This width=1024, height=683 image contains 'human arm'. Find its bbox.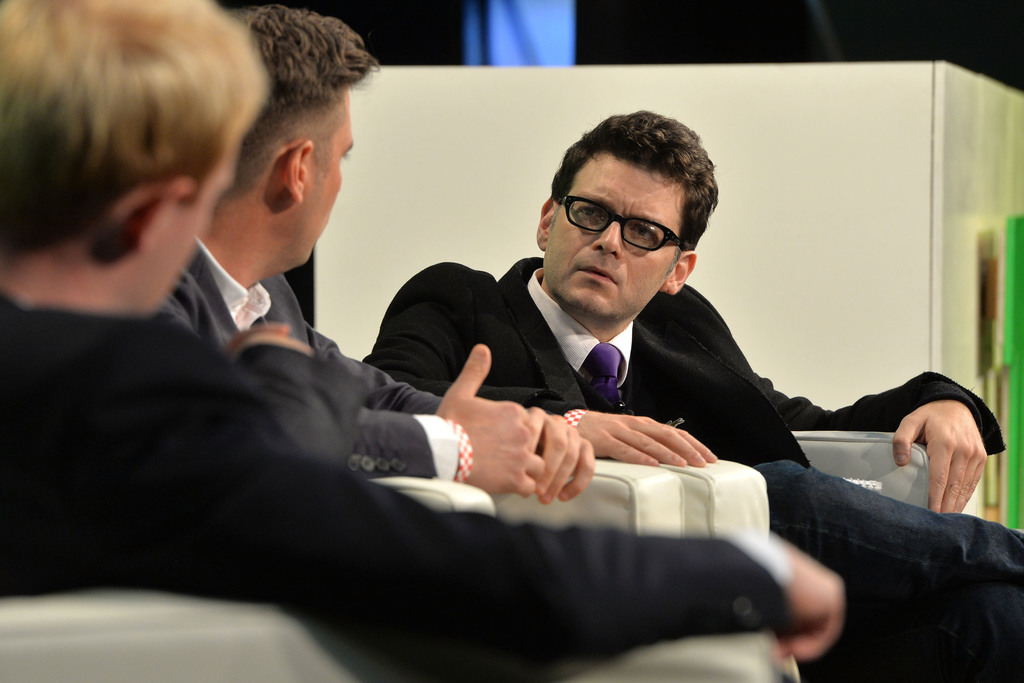
Rect(307, 319, 600, 505).
